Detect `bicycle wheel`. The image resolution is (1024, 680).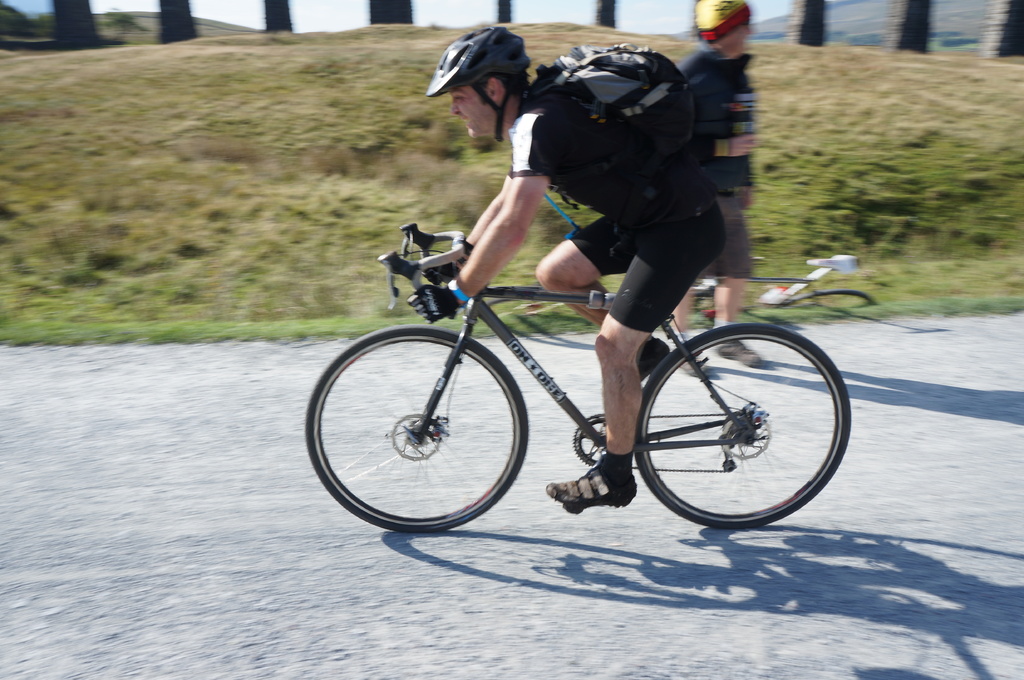
bbox(629, 310, 851, 535).
